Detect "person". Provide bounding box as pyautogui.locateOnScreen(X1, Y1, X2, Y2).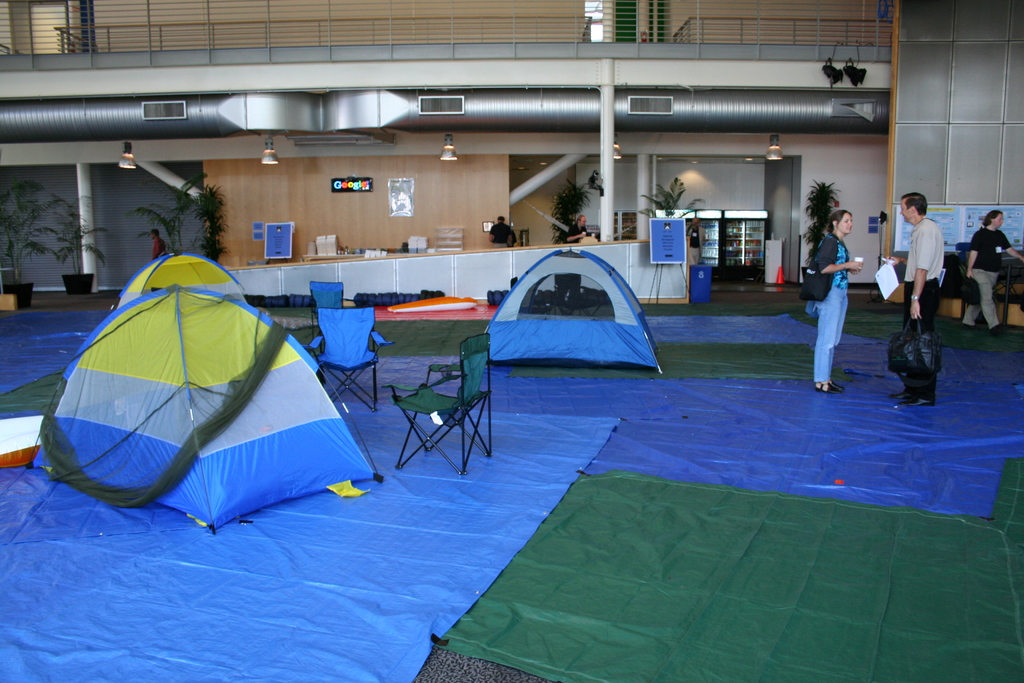
pyautogui.locateOnScreen(557, 217, 593, 247).
